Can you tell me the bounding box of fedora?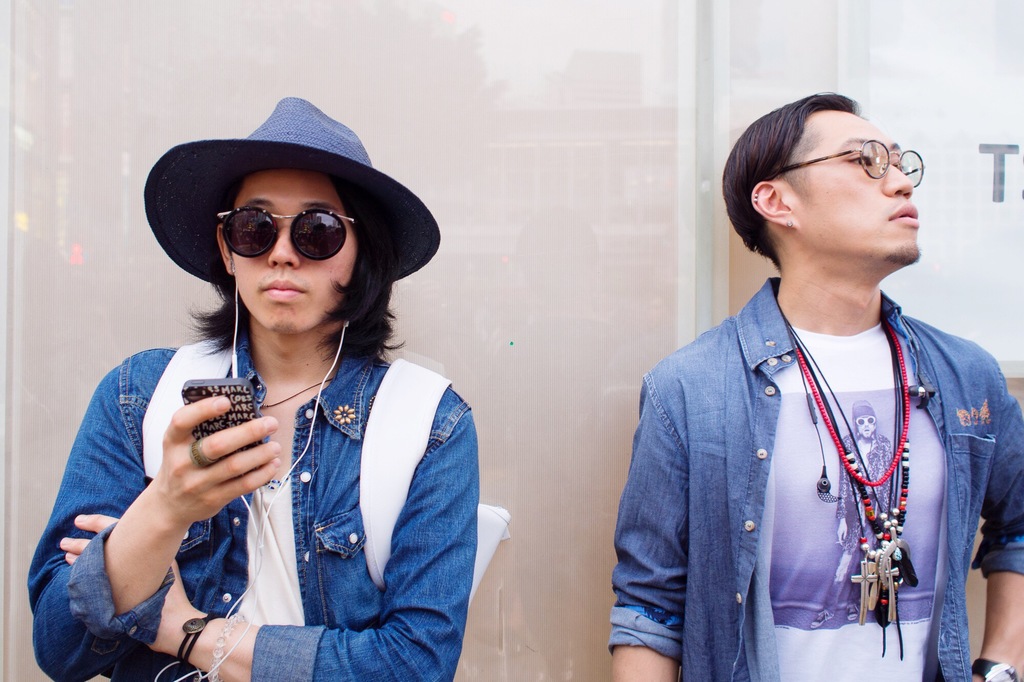
(147,94,442,289).
